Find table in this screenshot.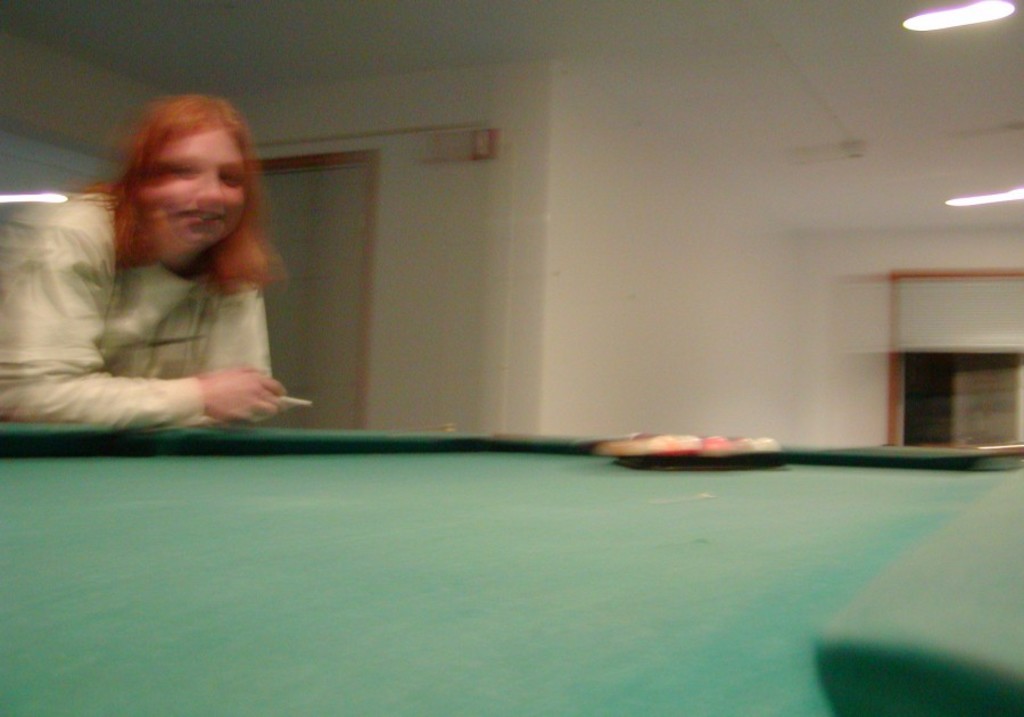
The bounding box for table is x1=0 y1=417 x2=1023 y2=716.
